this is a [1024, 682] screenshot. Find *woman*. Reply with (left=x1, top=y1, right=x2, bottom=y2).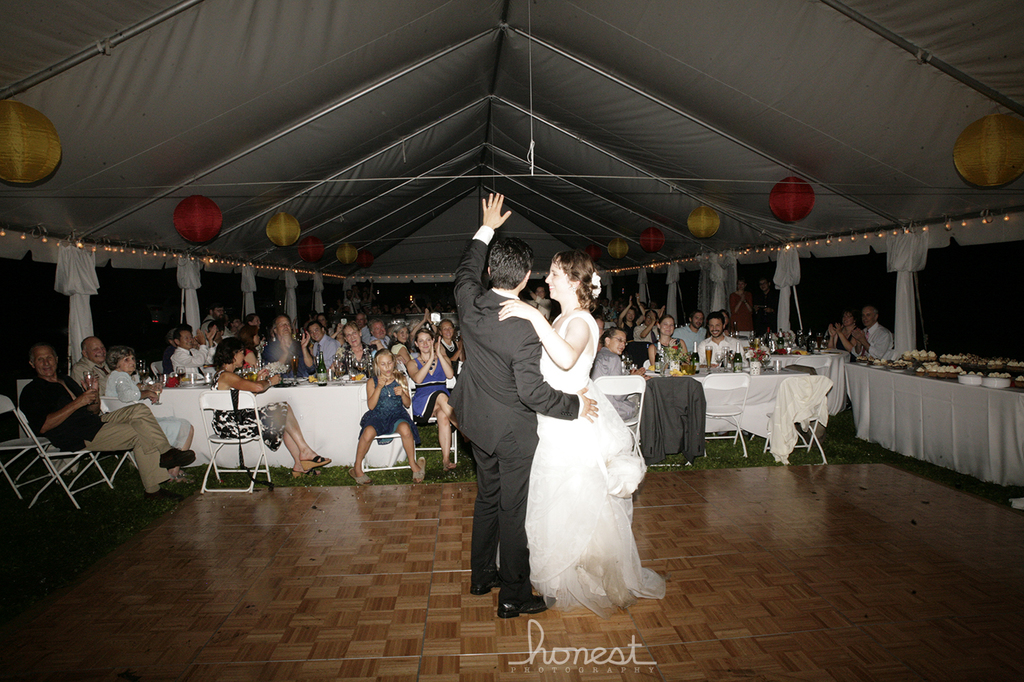
(left=726, top=279, right=751, bottom=334).
